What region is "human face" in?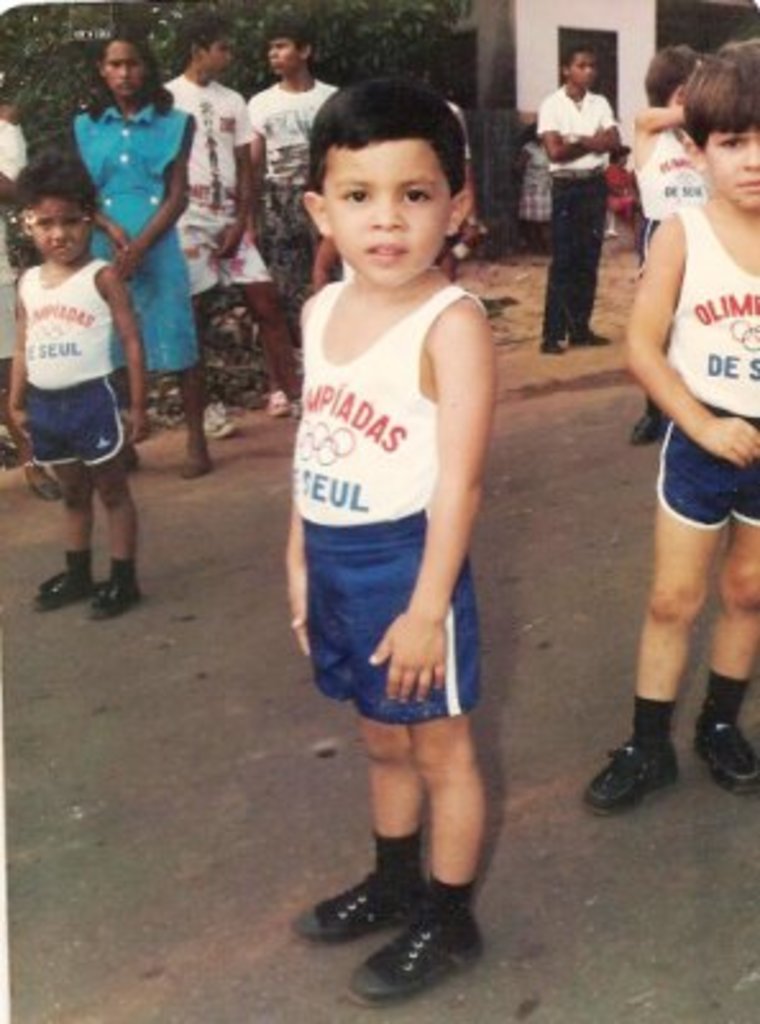
box(110, 41, 146, 100).
